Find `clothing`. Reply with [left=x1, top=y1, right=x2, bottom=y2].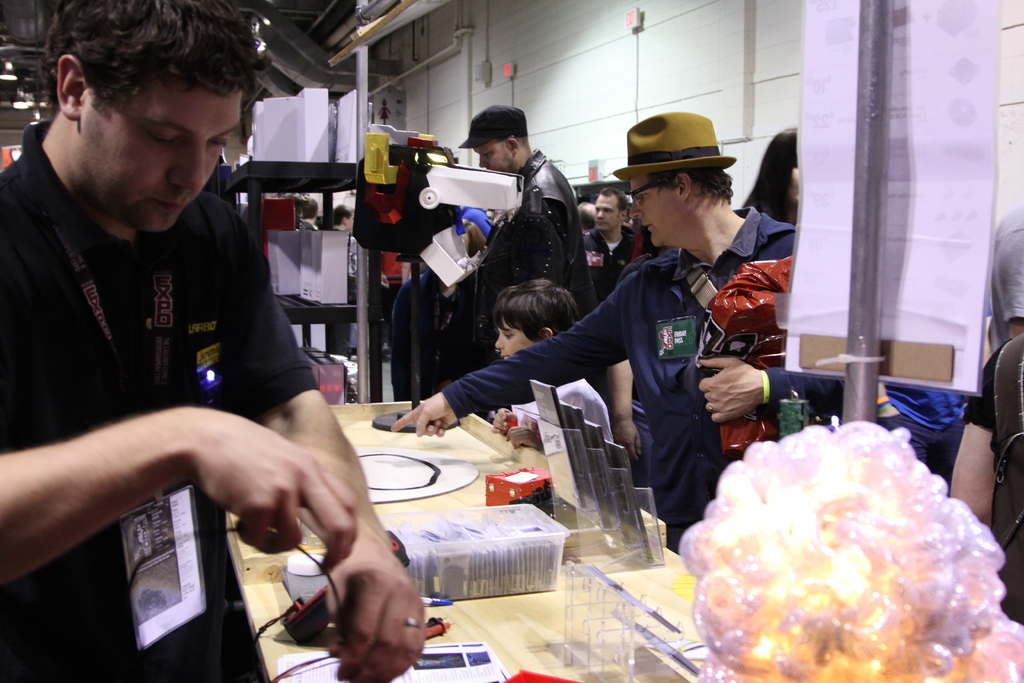
[left=0, top=106, right=292, bottom=682].
